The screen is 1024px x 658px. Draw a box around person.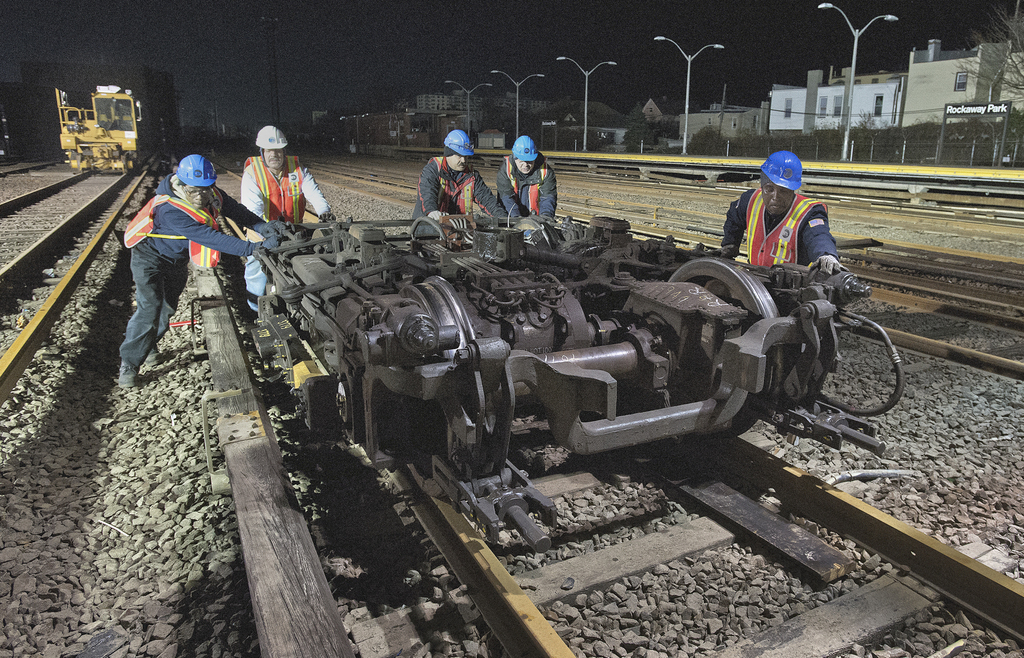
<region>506, 127, 560, 221</region>.
